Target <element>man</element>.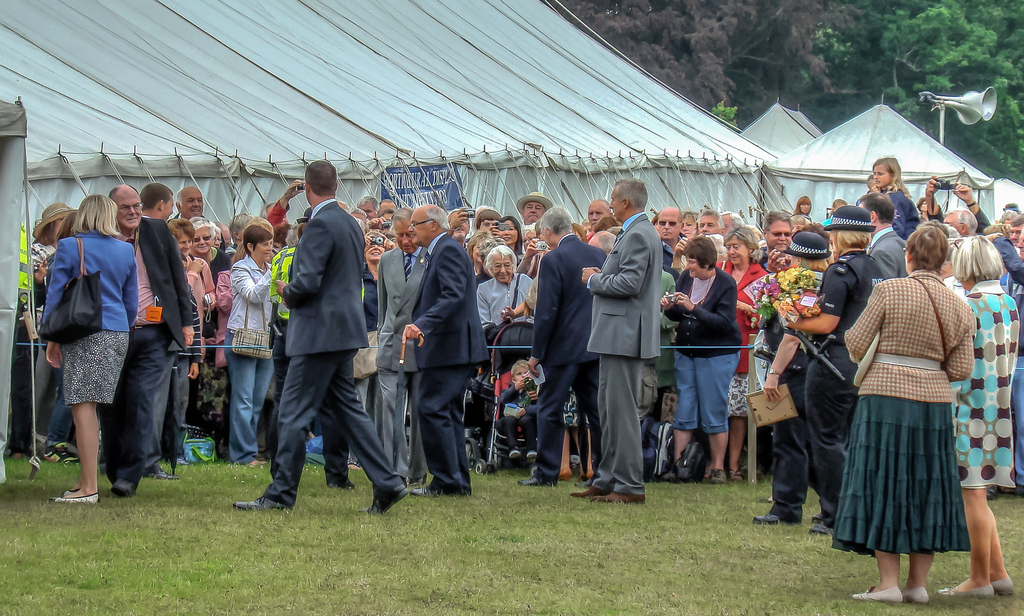
Target region: [left=401, top=203, right=488, bottom=494].
